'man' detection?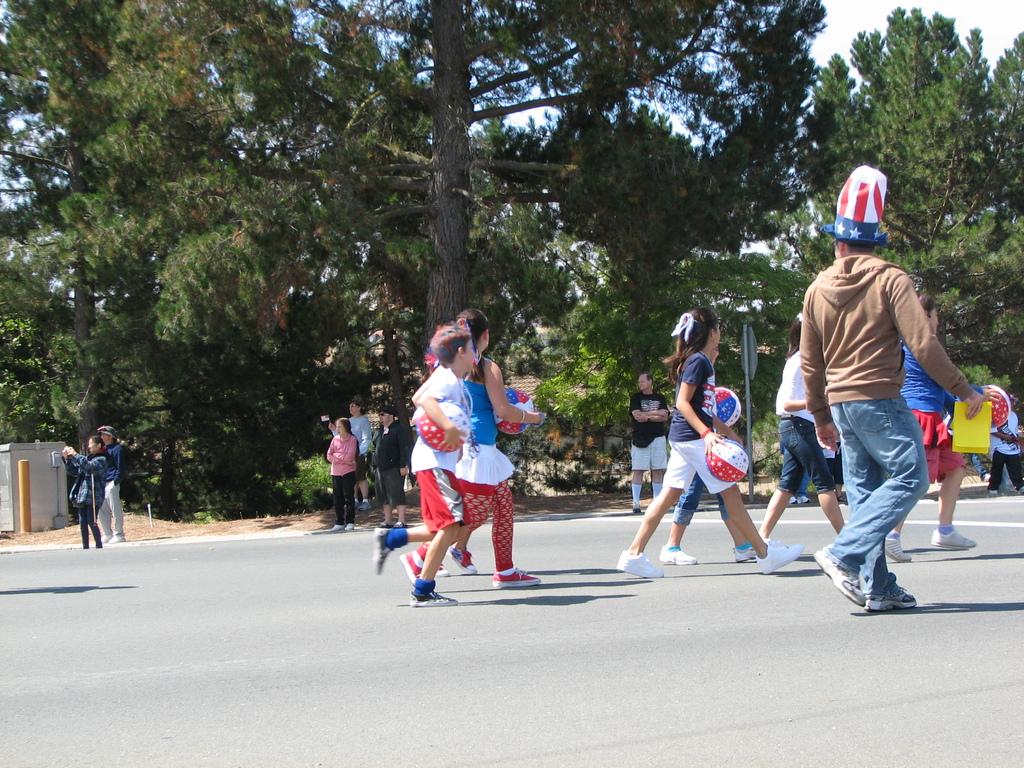
{"left": 369, "top": 412, "right": 412, "bottom": 532}
